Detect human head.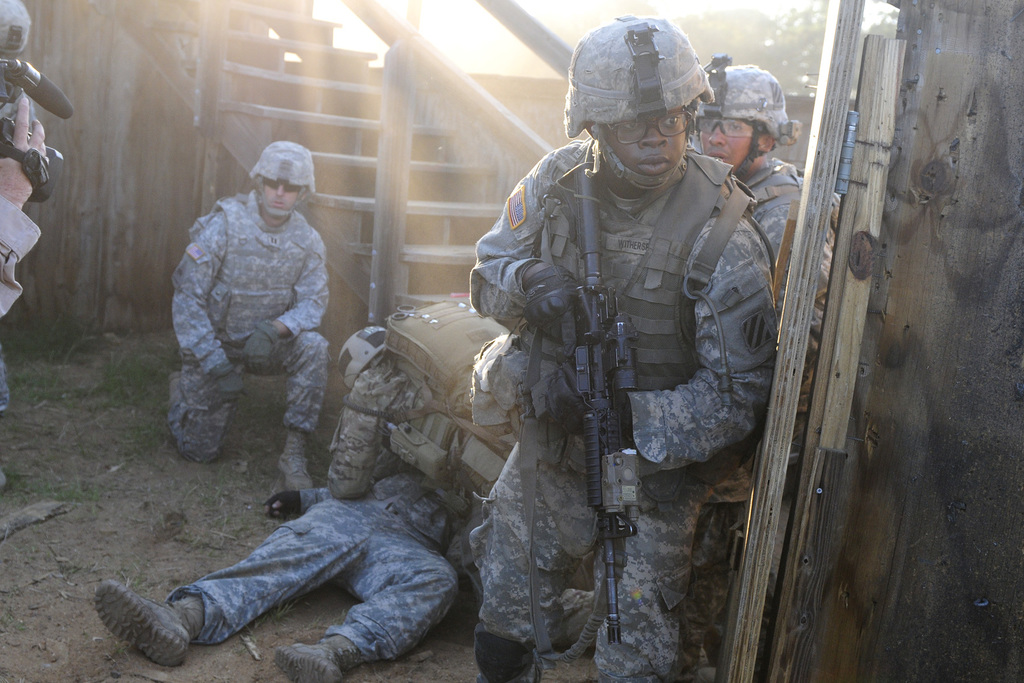
Detected at (694, 60, 790, 178).
